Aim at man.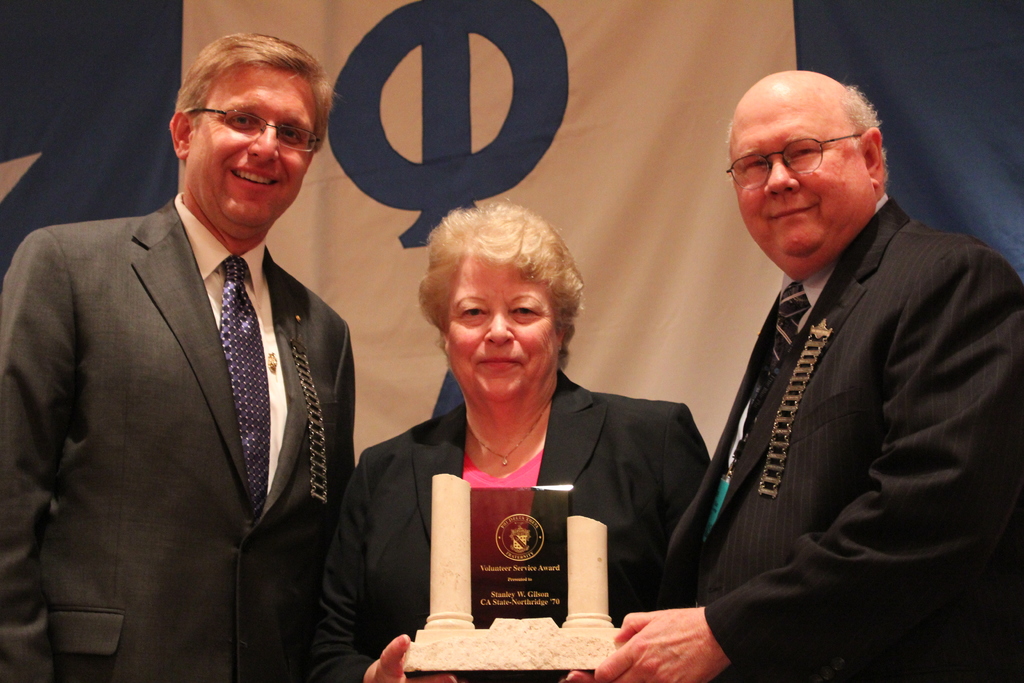
Aimed at crop(4, 40, 377, 682).
